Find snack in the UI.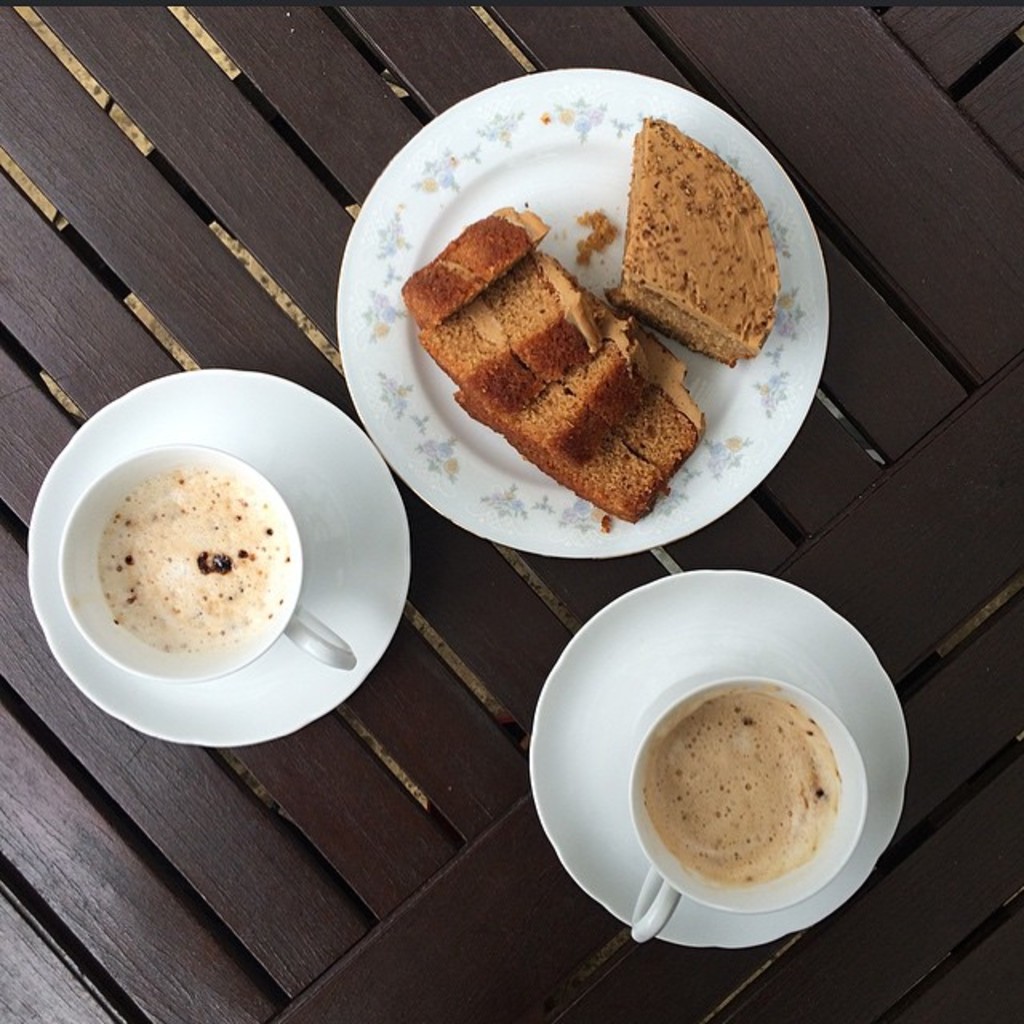
UI element at BBox(611, 120, 778, 368).
